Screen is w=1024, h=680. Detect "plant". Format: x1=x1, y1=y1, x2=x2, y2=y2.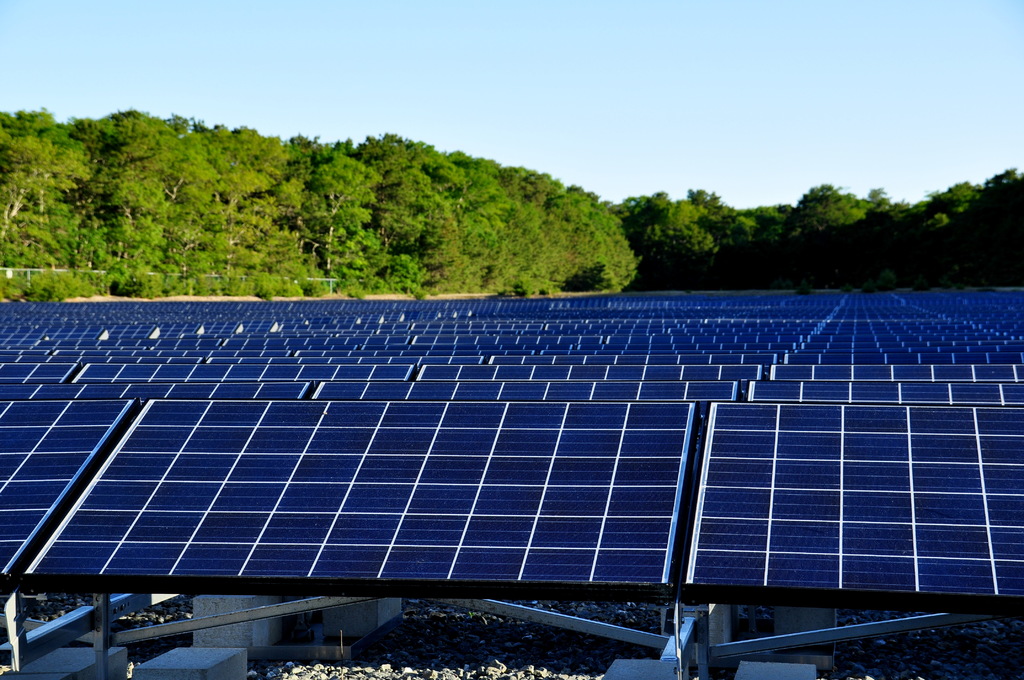
x1=255, y1=274, x2=276, y2=291.
